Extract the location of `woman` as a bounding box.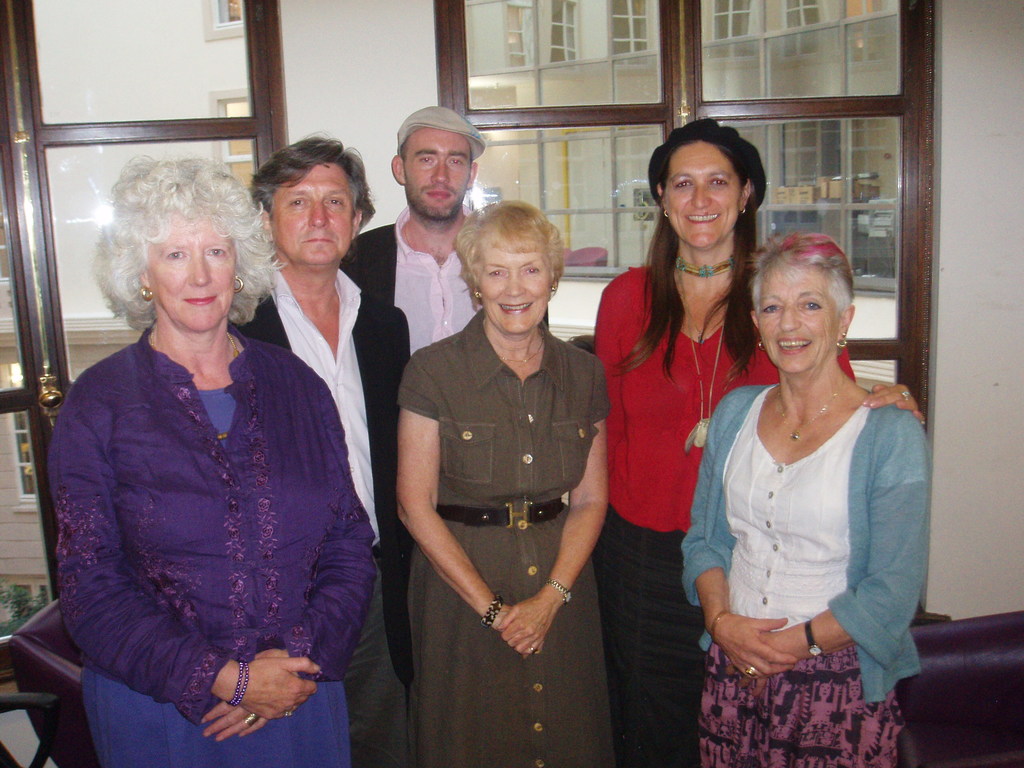
region(680, 233, 934, 767).
